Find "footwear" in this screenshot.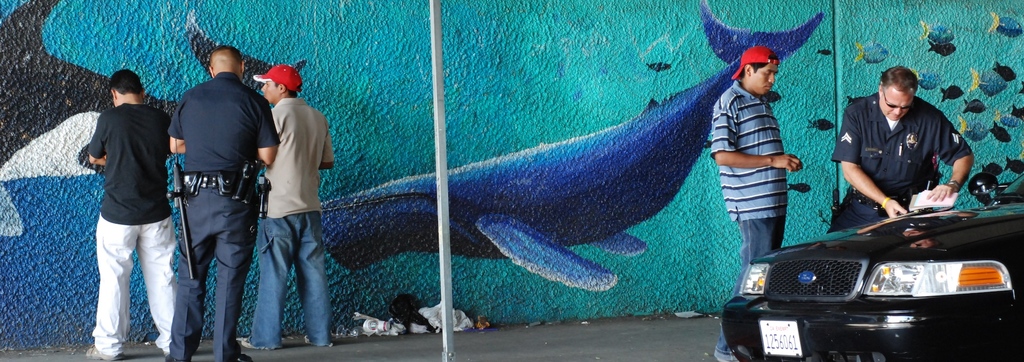
The bounding box for "footwear" is box=[235, 354, 253, 361].
